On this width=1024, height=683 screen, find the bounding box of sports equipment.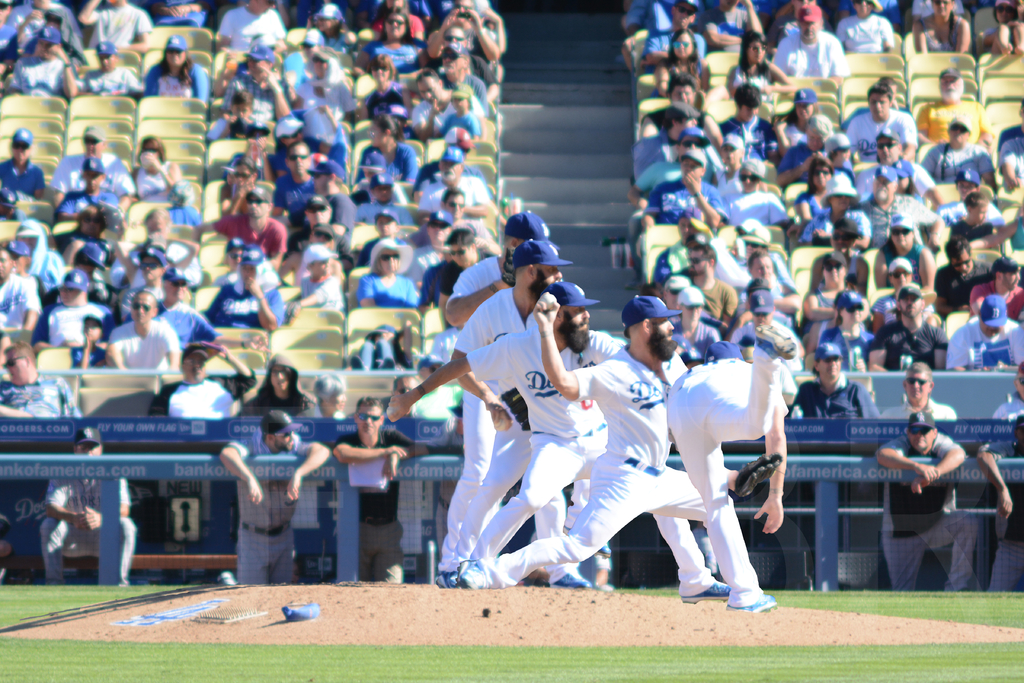
Bounding box: [x1=729, y1=451, x2=786, y2=501].
